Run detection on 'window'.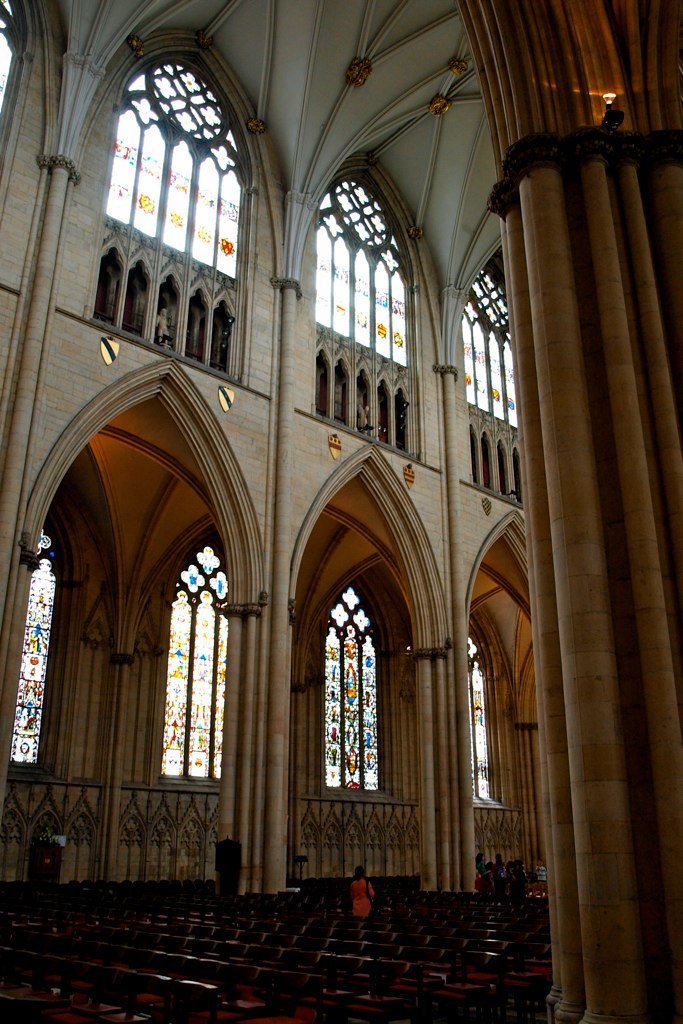
Result: <box>467,244,529,508</box>.
